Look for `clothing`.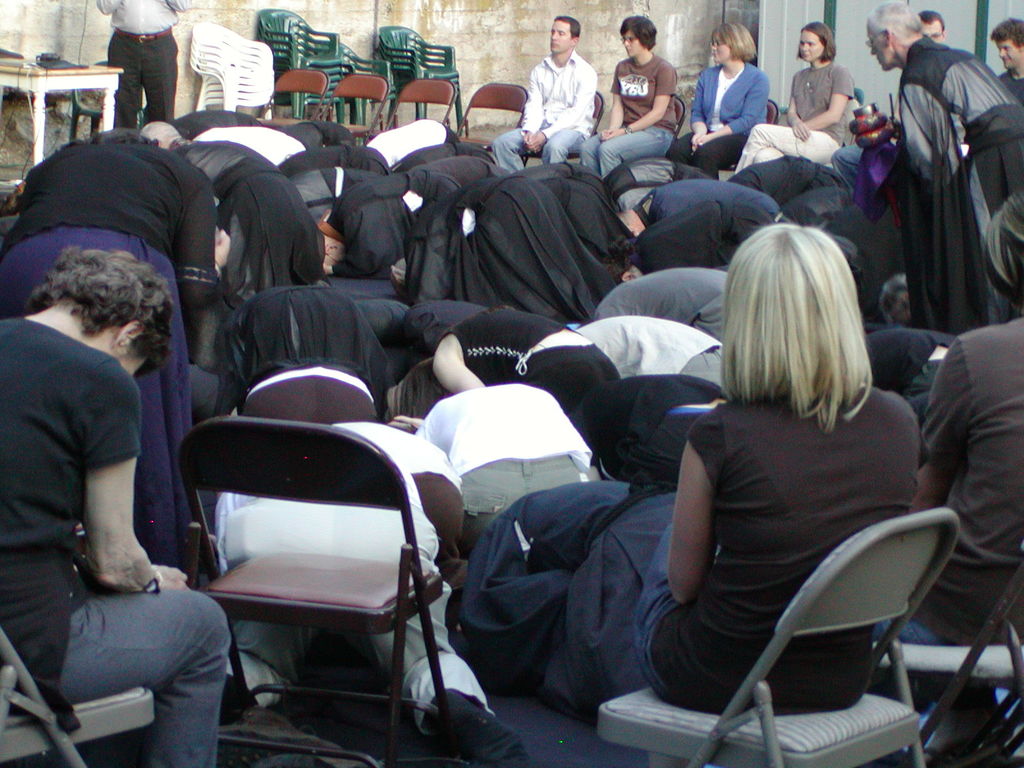
Found: 492 54 602 176.
